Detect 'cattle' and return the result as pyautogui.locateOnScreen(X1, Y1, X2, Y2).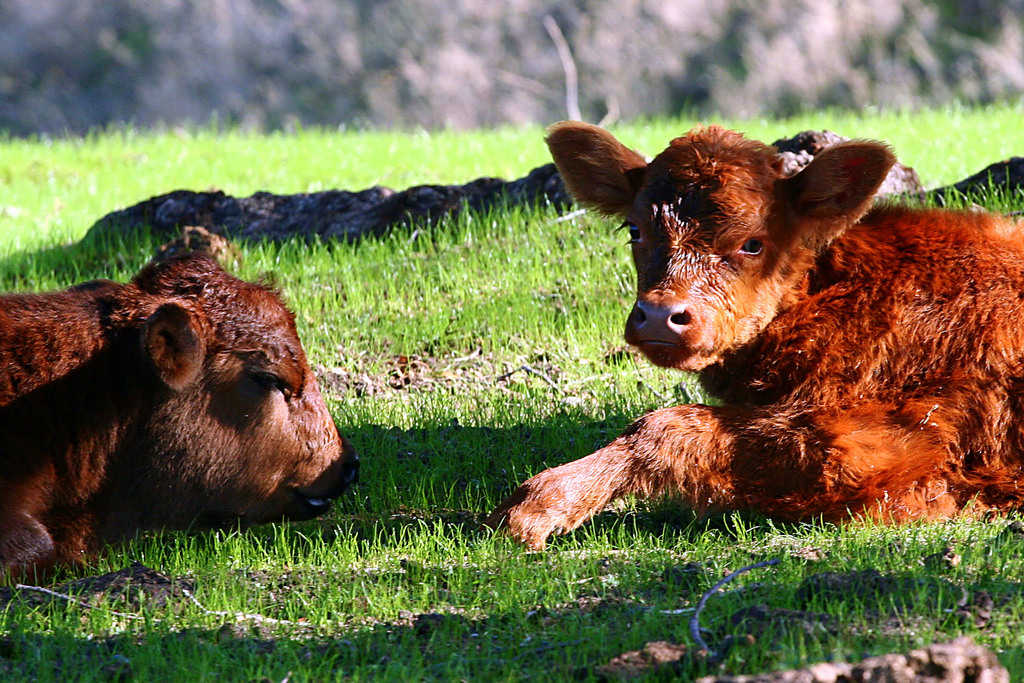
pyautogui.locateOnScreen(0, 231, 359, 595).
